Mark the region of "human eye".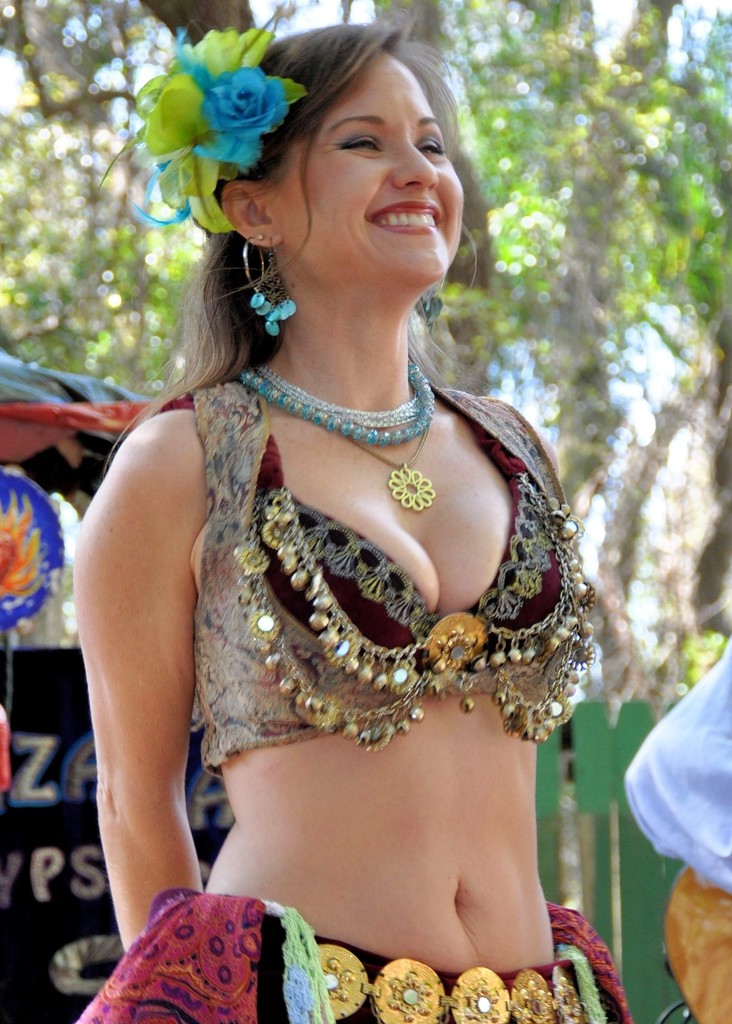
Region: select_region(330, 124, 386, 157).
